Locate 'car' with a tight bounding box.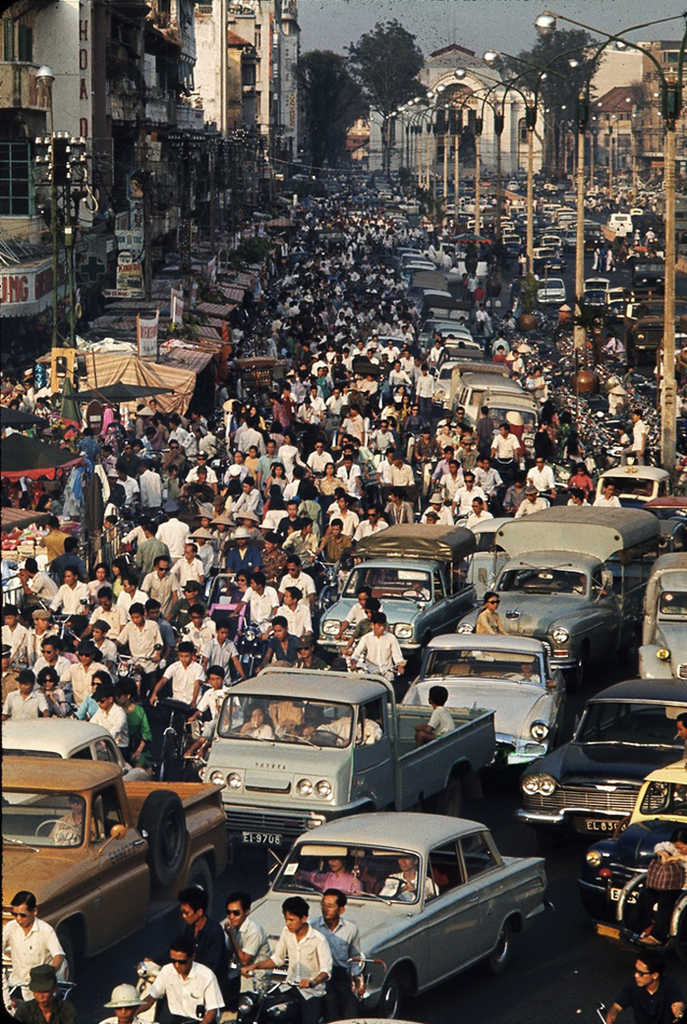
rect(403, 631, 563, 762).
